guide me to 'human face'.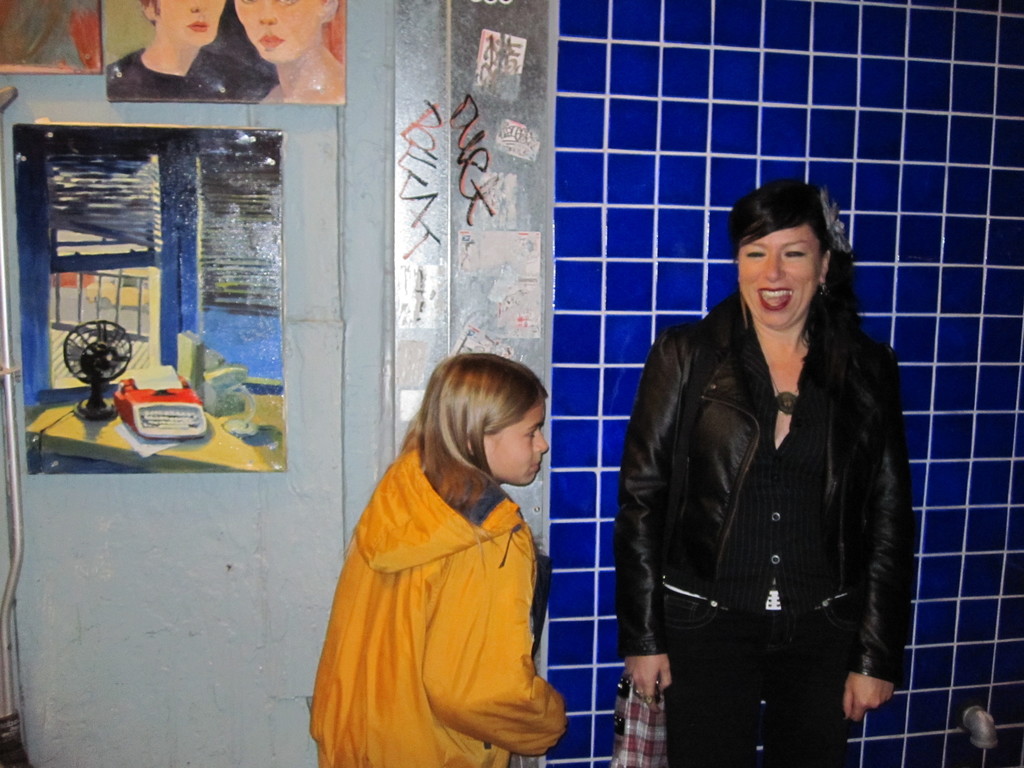
Guidance: select_region(486, 405, 546, 484).
